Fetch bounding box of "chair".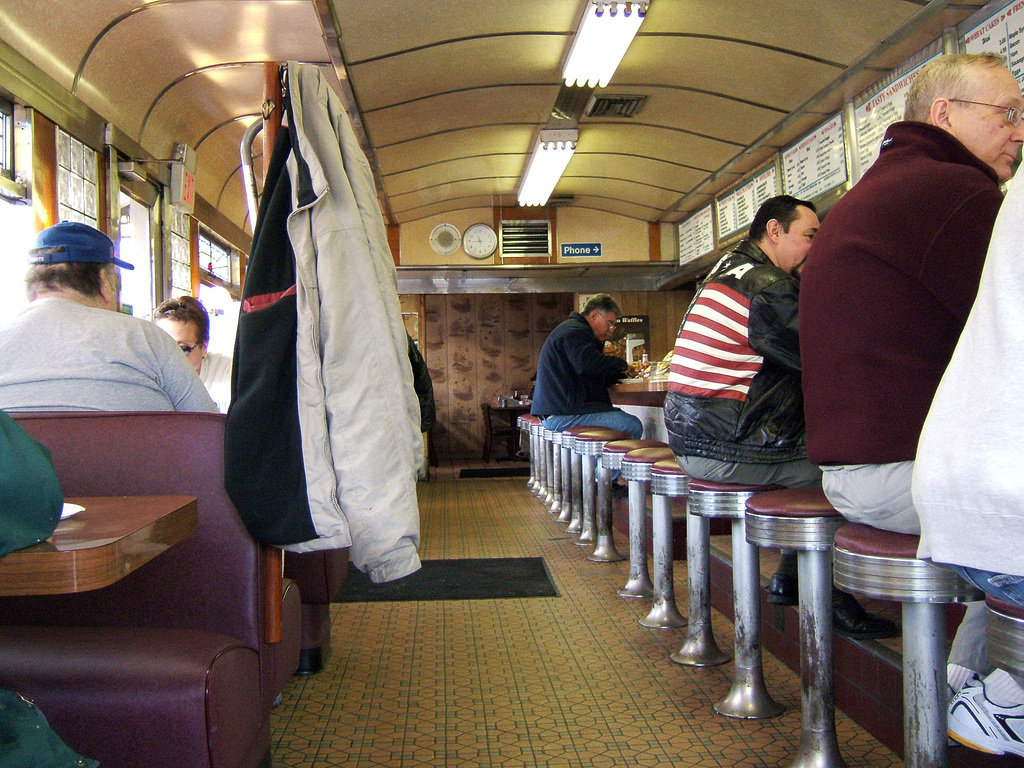
Bbox: 0,413,277,767.
